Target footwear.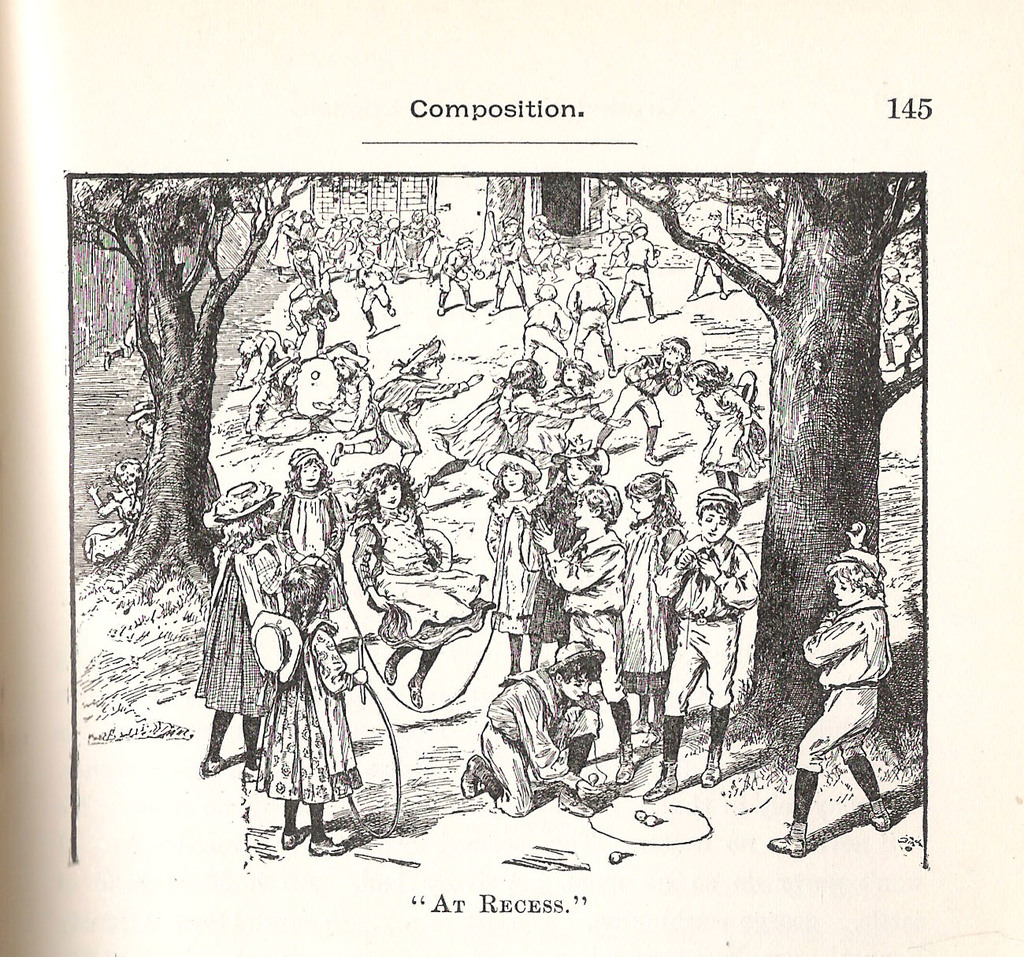
Target region: crop(465, 301, 476, 309).
